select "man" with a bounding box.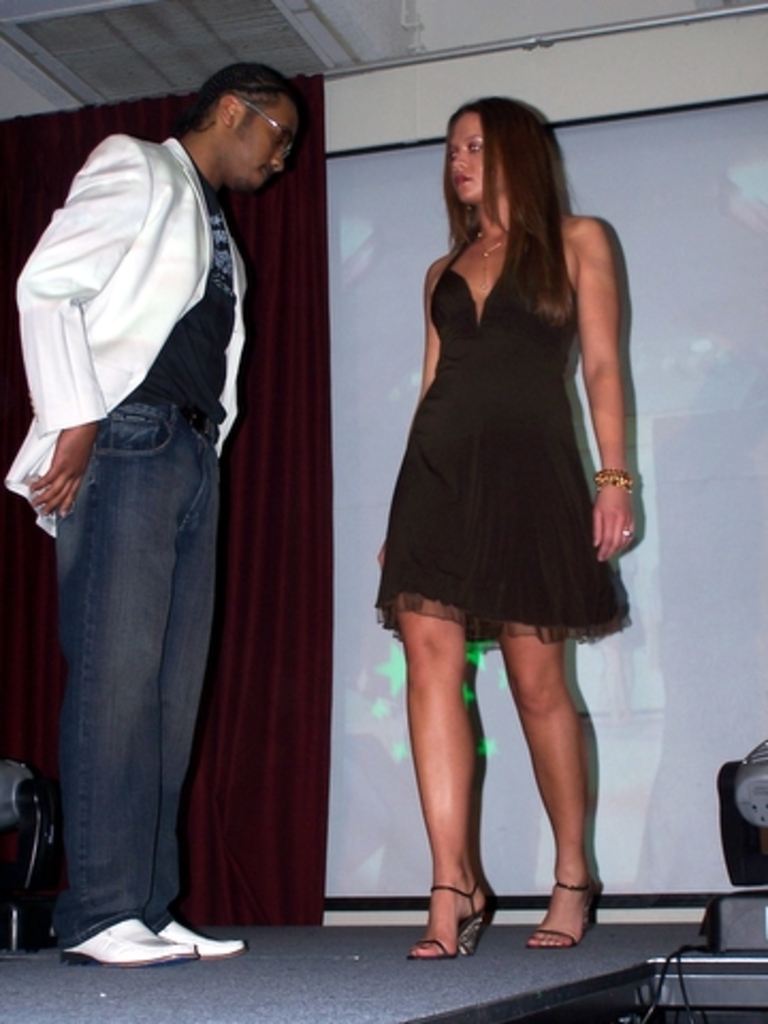
rect(6, 55, 348, 928).
